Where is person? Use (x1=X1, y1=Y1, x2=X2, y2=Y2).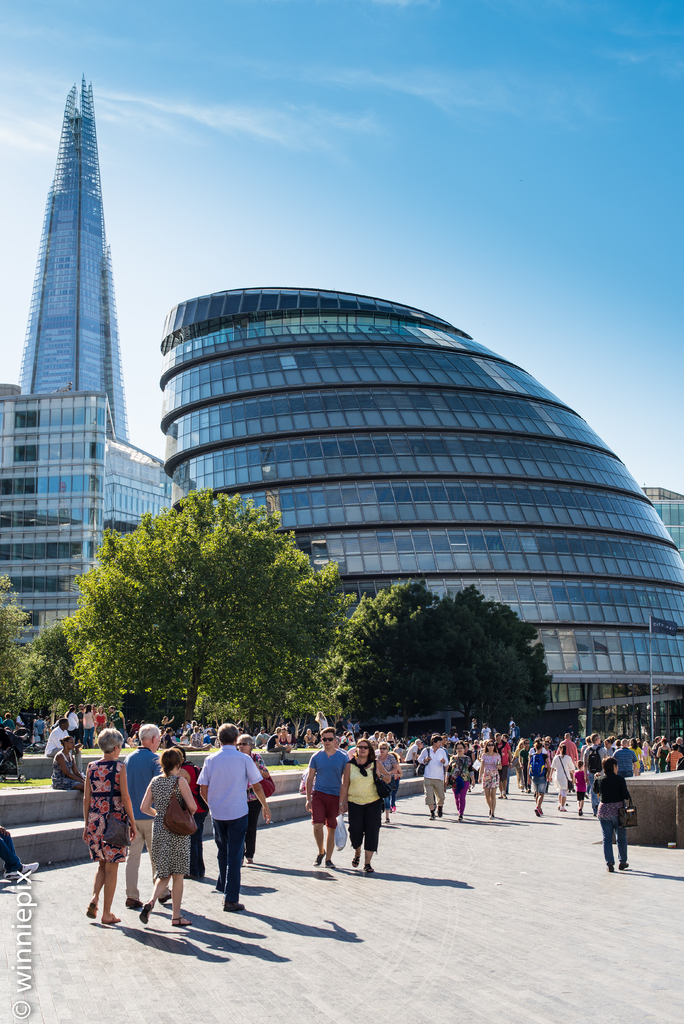
(x1=298, y1=719, x2=319, y2=743).
